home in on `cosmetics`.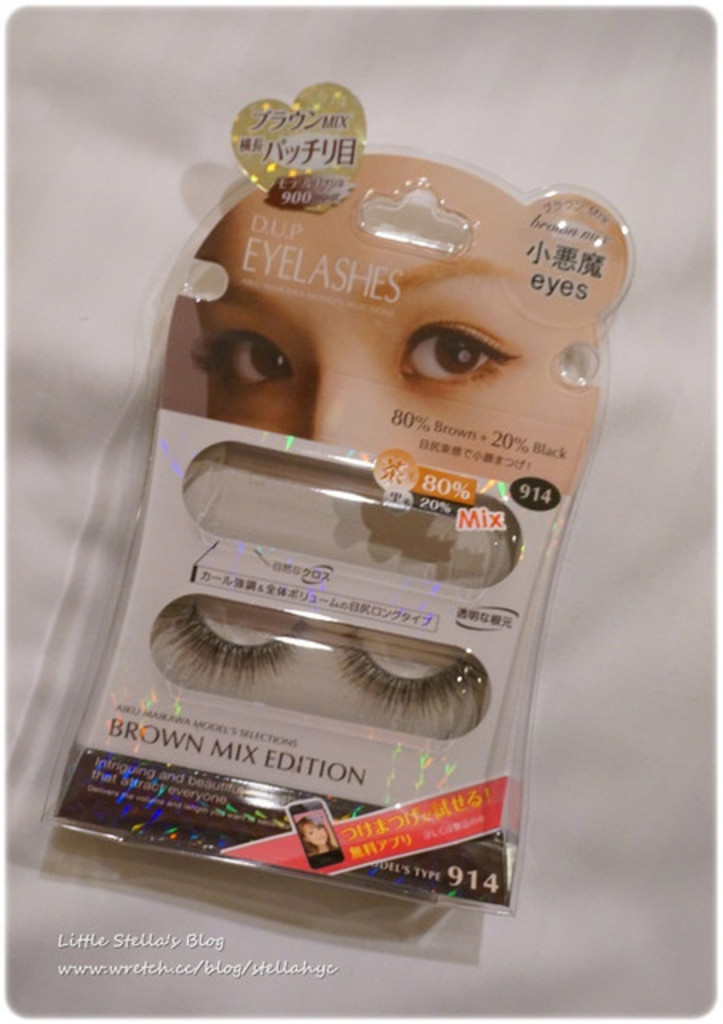
Homed in at [left=125, top=570, right=441, bottom=699].
